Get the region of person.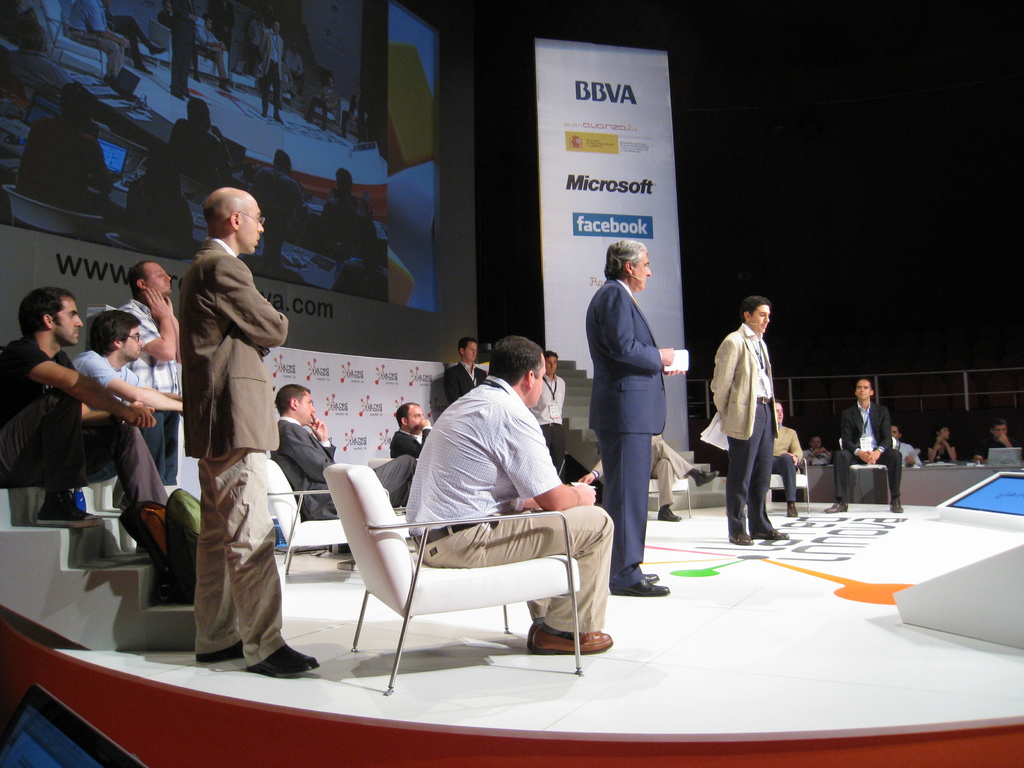
left=269, top=379, right=343, bottom=522.
